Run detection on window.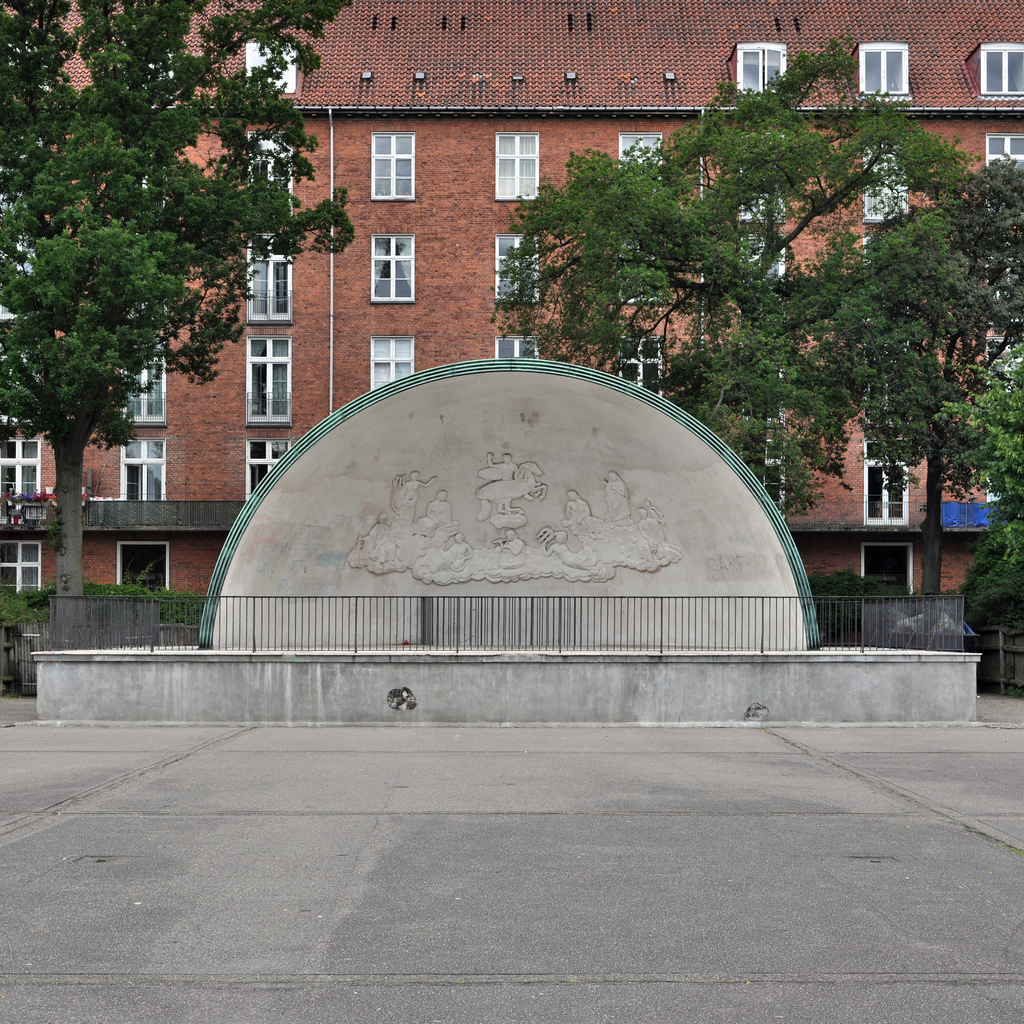
Result: bbox=[975, 134, 1023, 189].
